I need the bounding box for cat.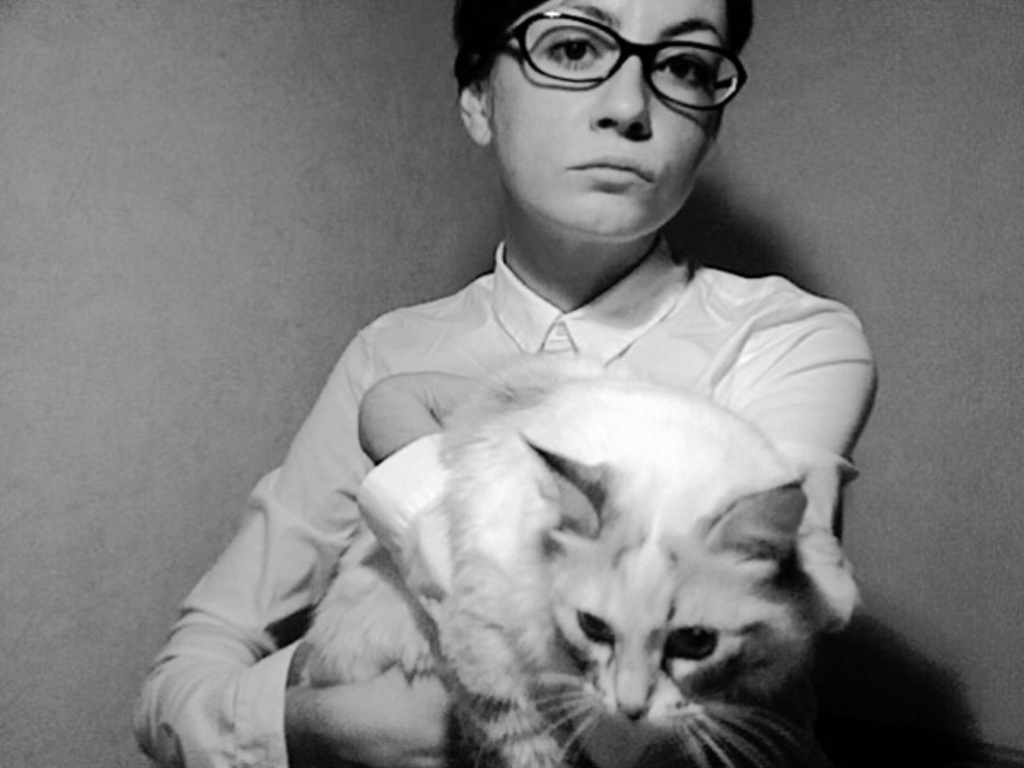
Here it is: left=312, top=352, right=804, bottom=766.
